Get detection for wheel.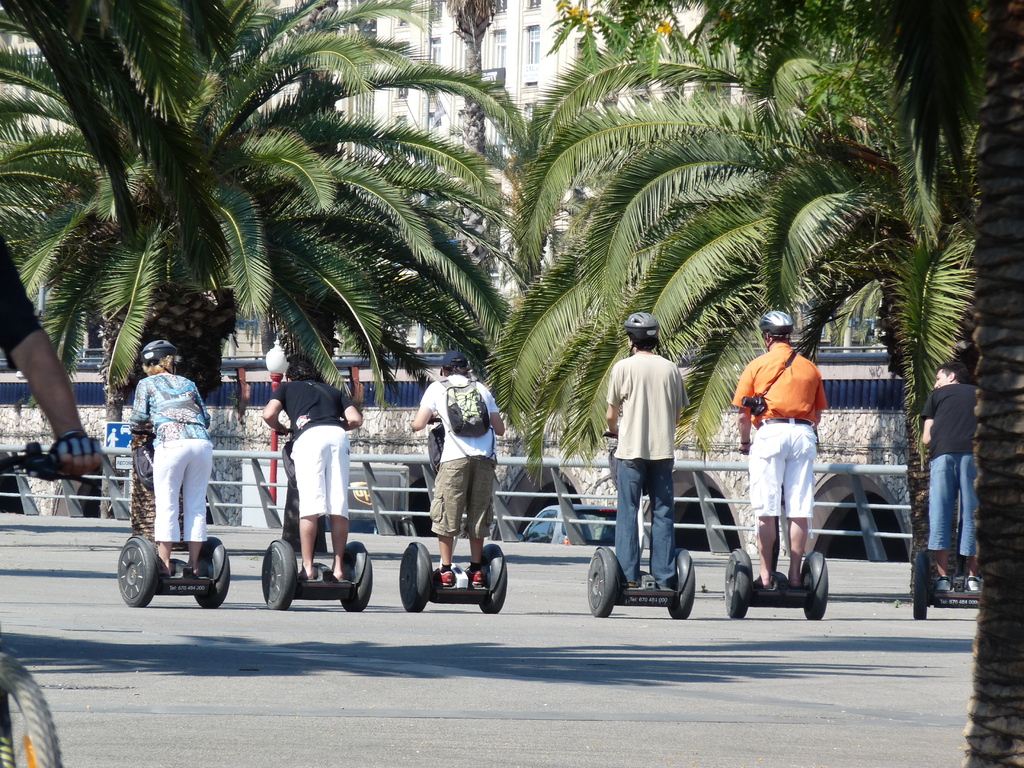
Detection: [x1=801, y1=547, x2=836, y2=616].
